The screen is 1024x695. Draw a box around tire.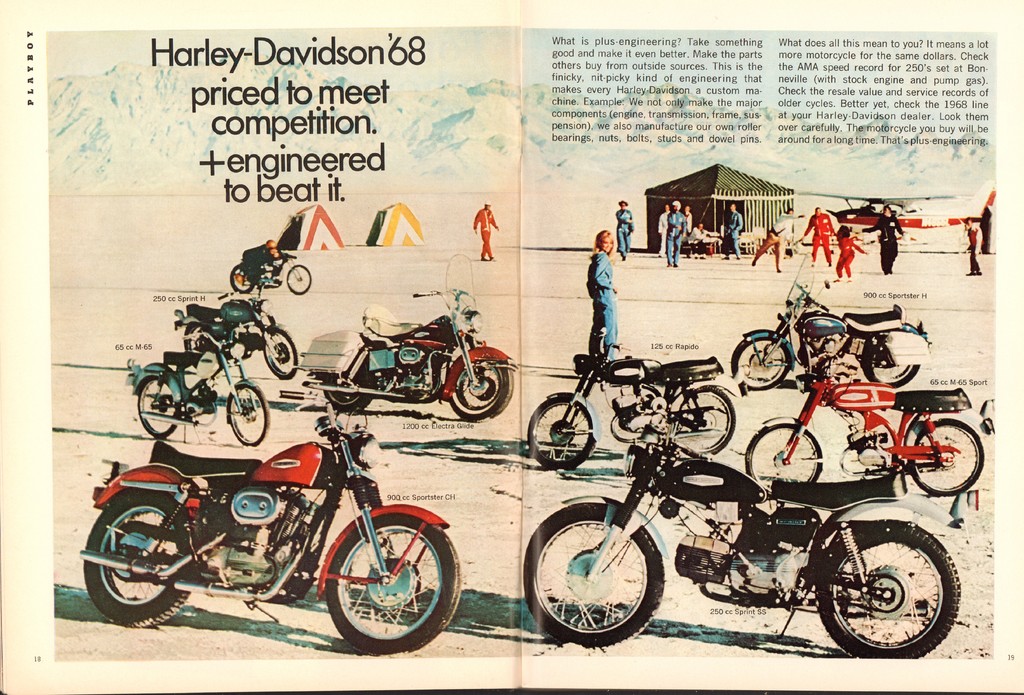
[447,358,517,427].
